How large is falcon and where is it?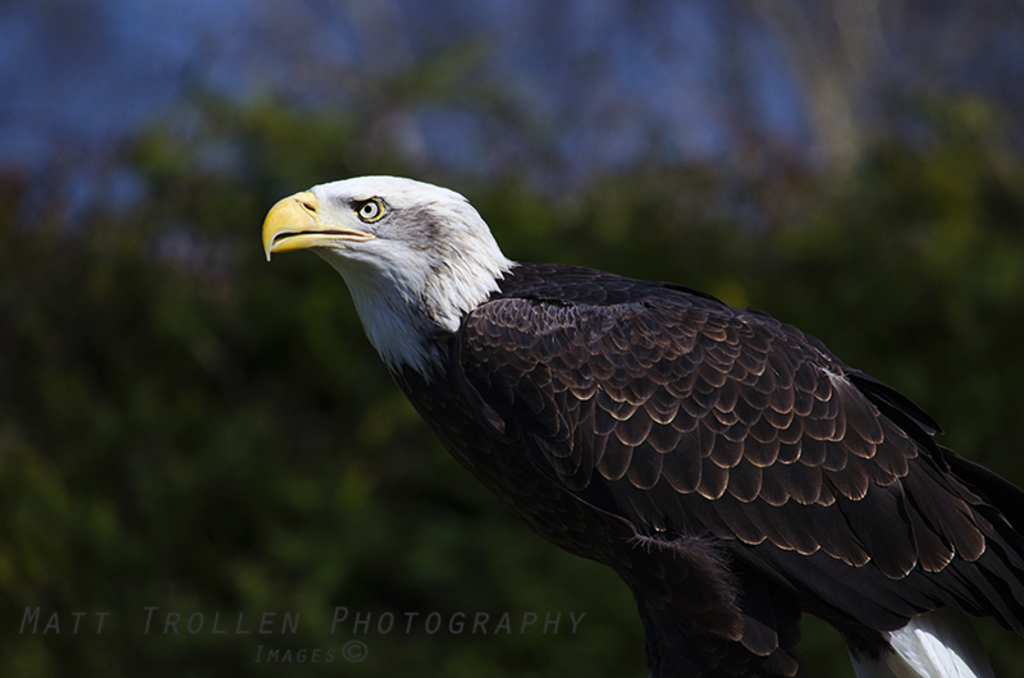
Bounding box: box=[257, 178, 1023, 677].
